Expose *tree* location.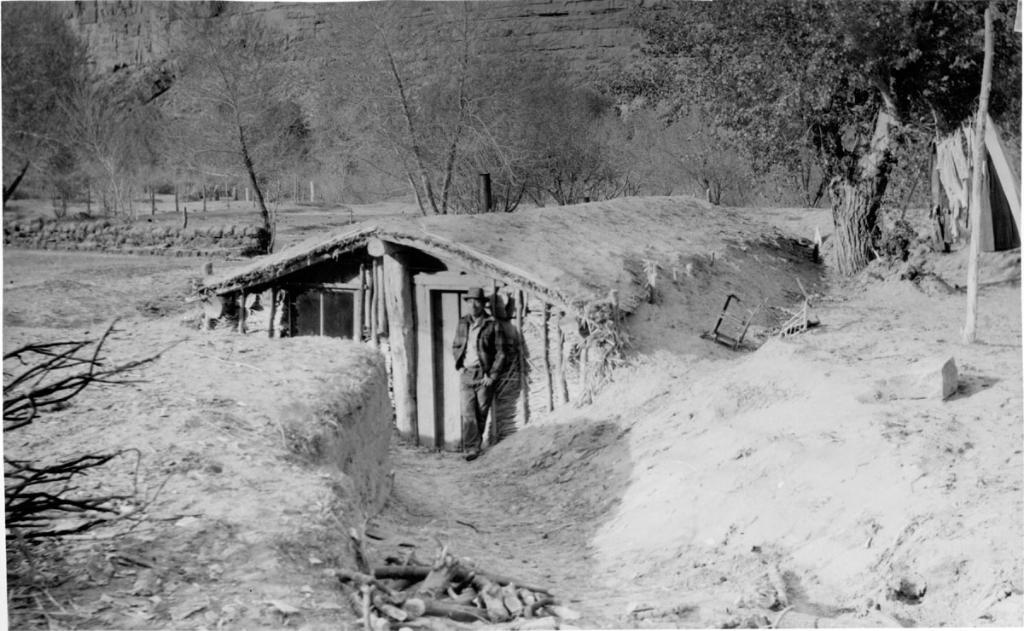
Exposed at 614:0:1023:283.
